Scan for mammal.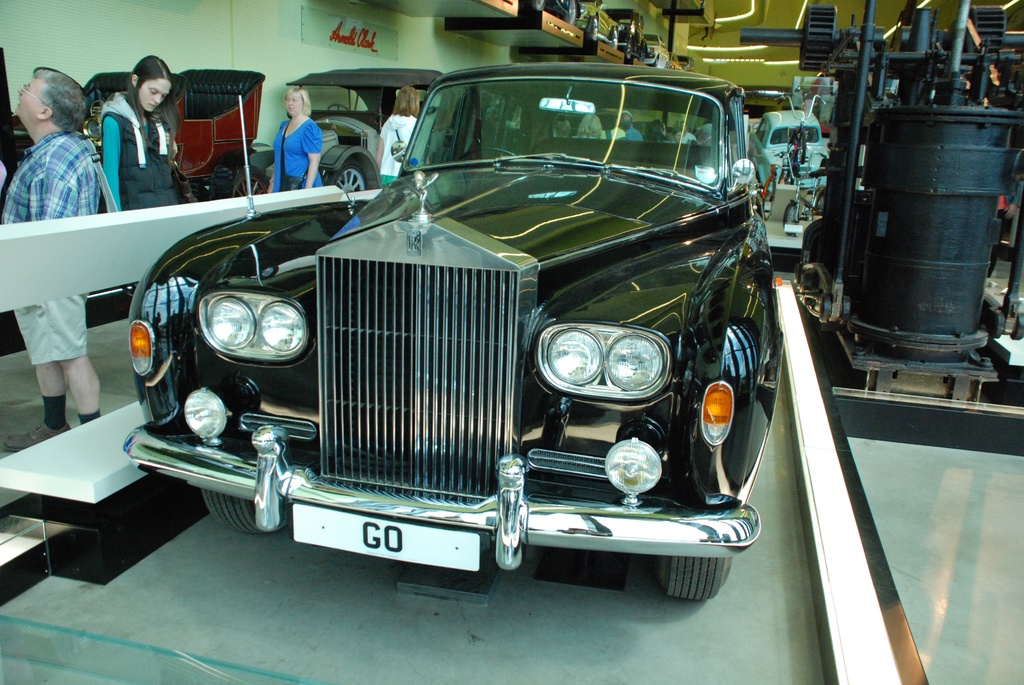
Scan result: Rect(673, 116, 698, 148).
